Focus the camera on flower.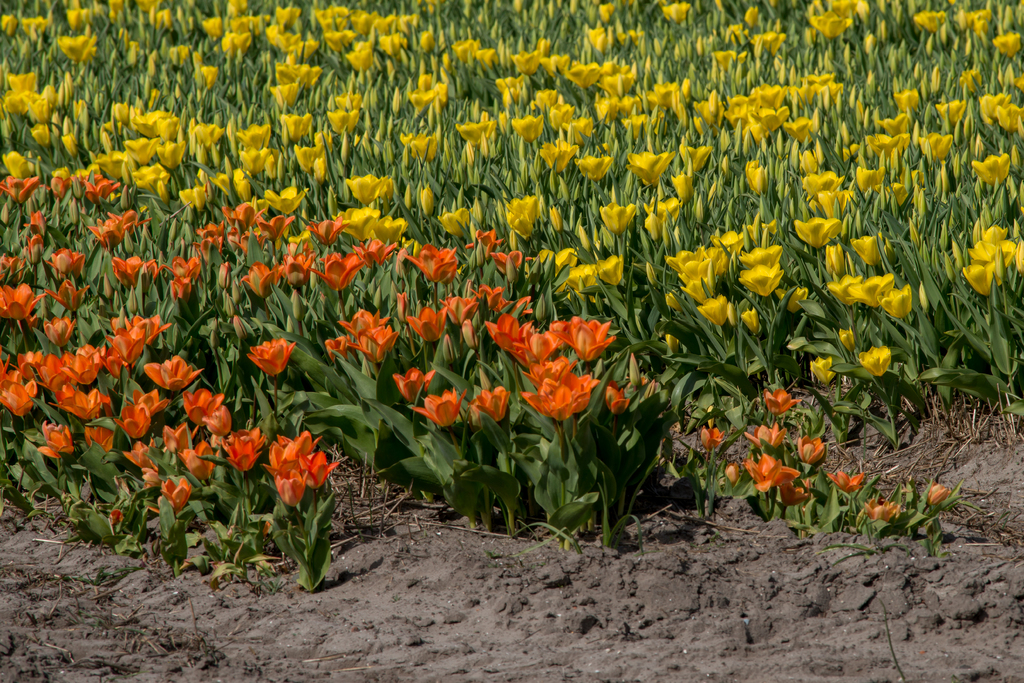
Focus region: <bbox>3, 176, 33, 200</bbox>.
